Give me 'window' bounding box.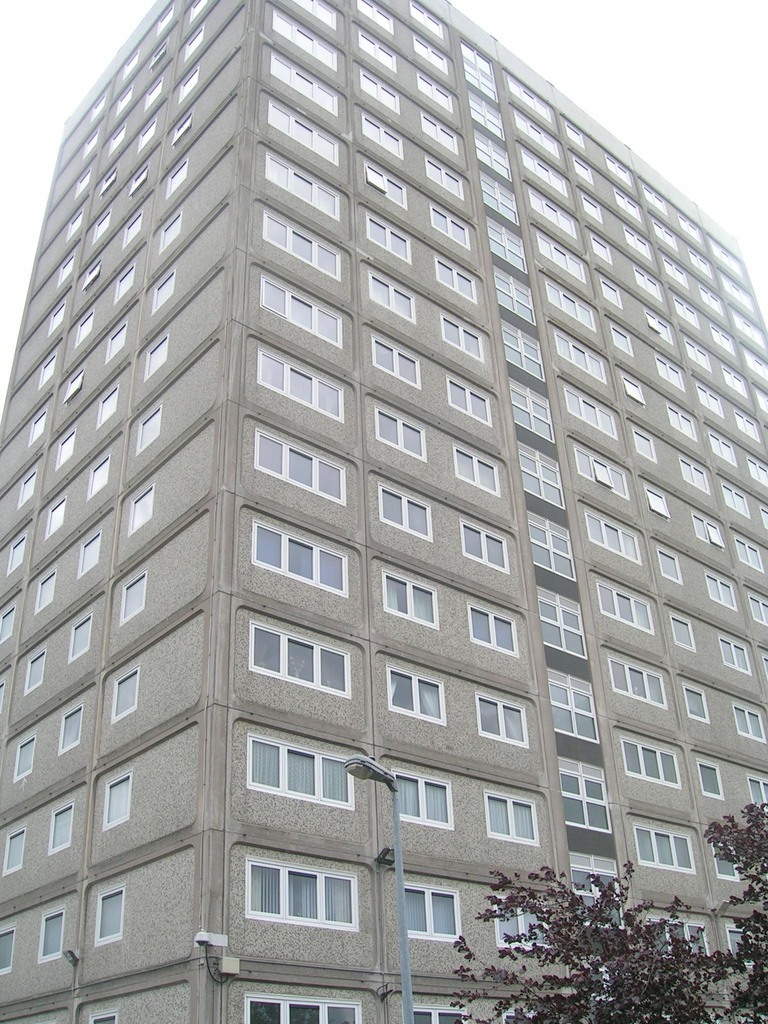
left=746, top=354, right=767, bottom=378.
